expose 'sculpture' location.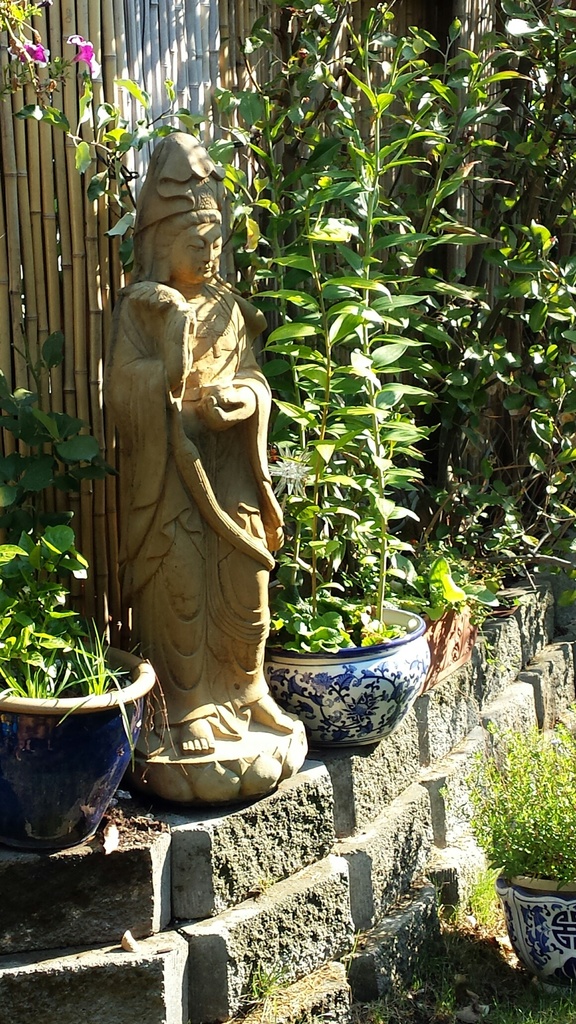
Exposed at <box>102,156,289,803</box>.
